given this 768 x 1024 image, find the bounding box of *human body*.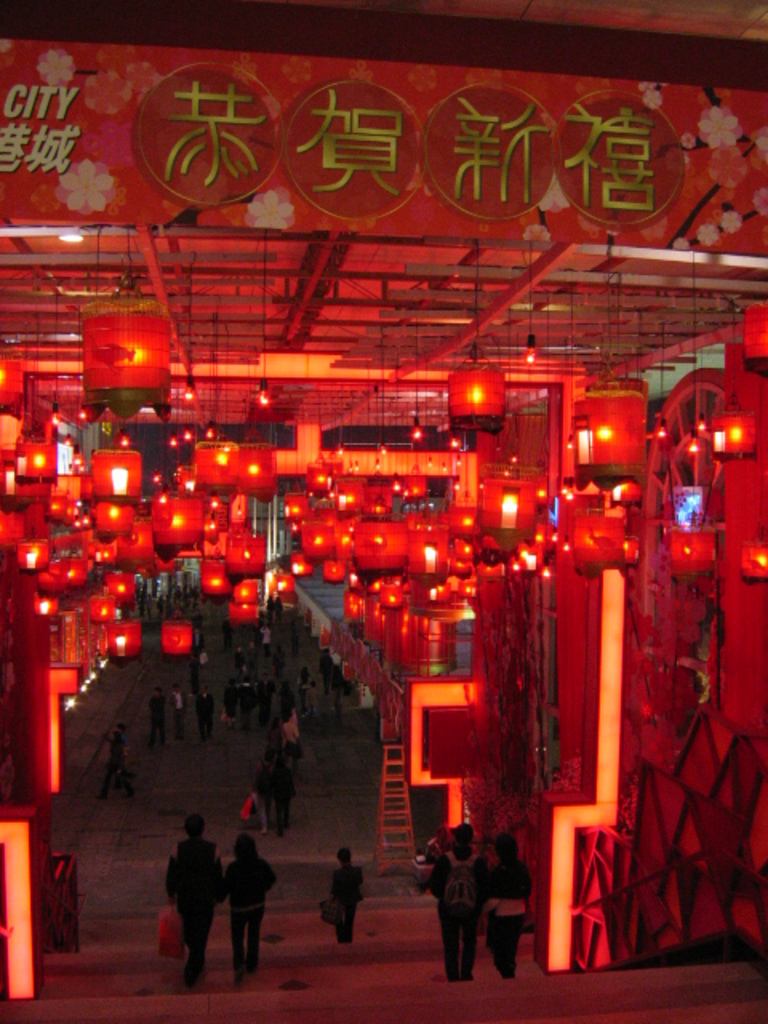
(262, 592, 274, 634).
